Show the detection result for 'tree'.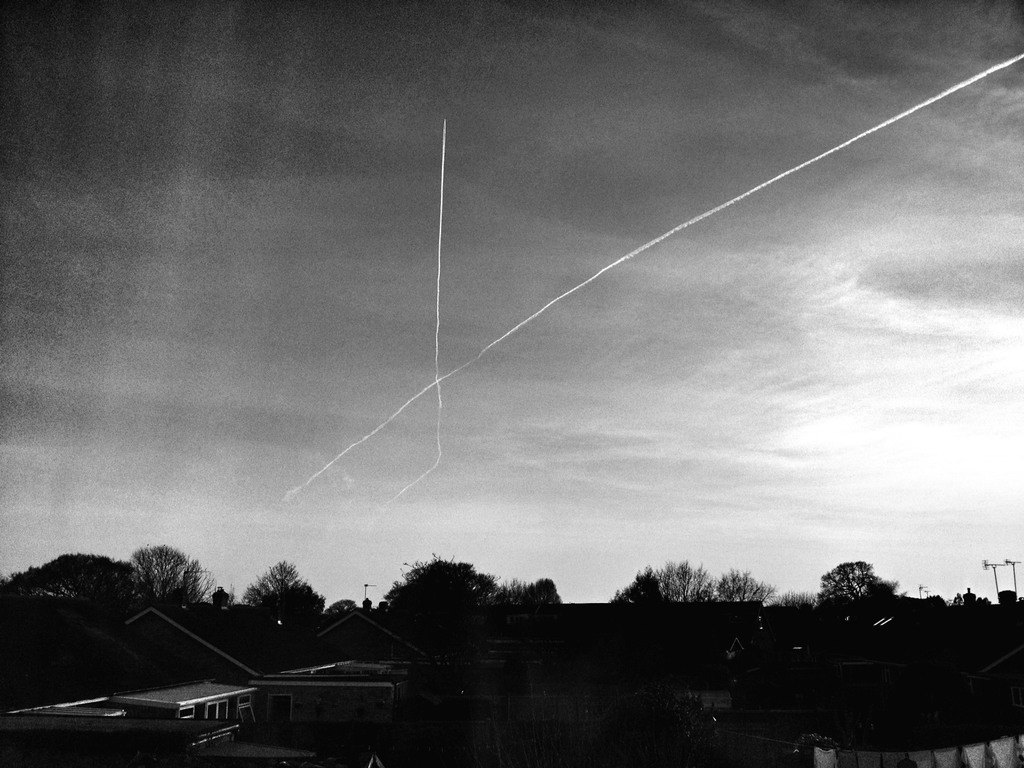
x1=7, y1=545, x2=128, y2=598.
